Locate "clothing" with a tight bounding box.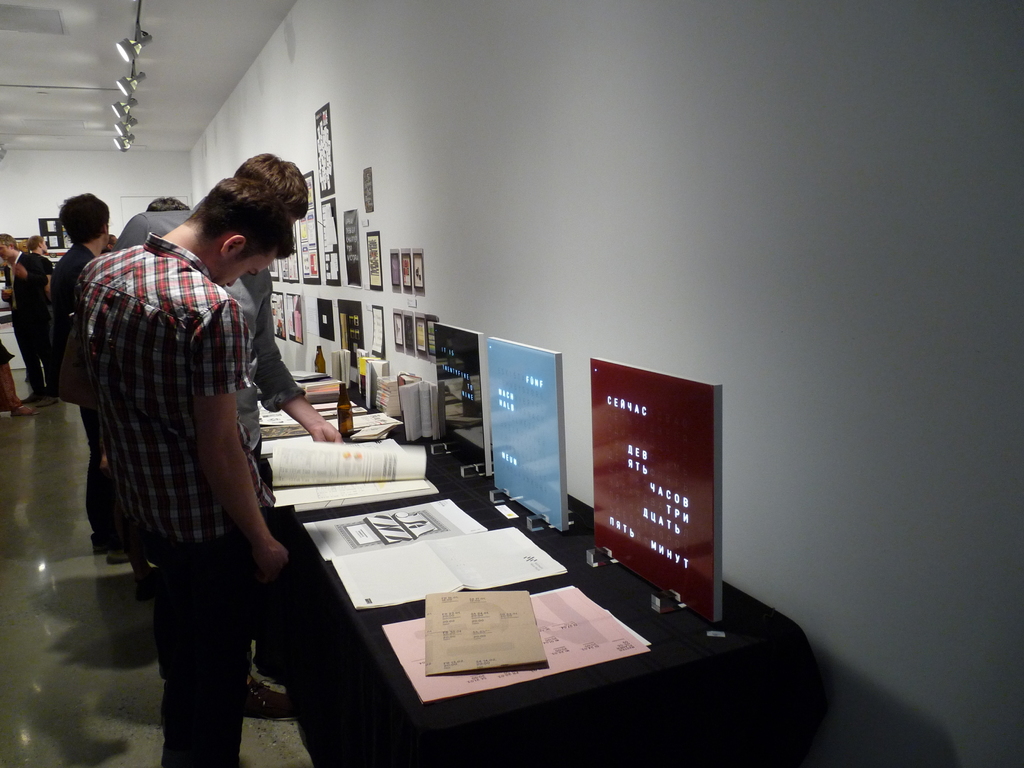
rect(0, 335, 14, 372).
